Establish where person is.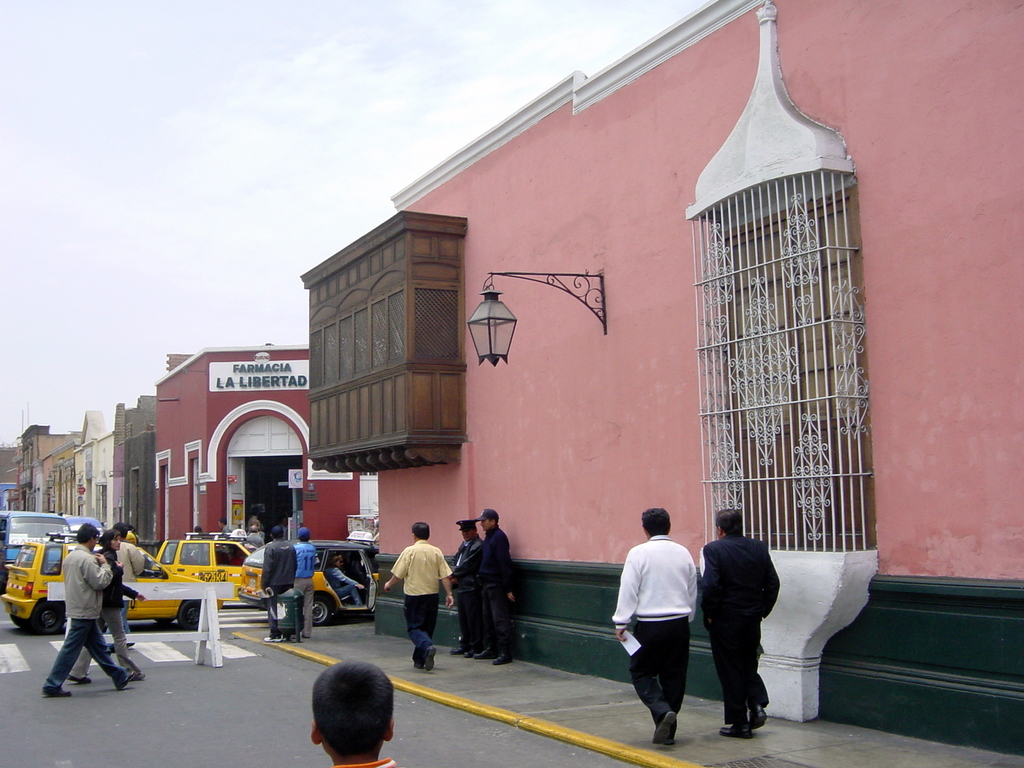
Established at [262, 527, 301, 634].
